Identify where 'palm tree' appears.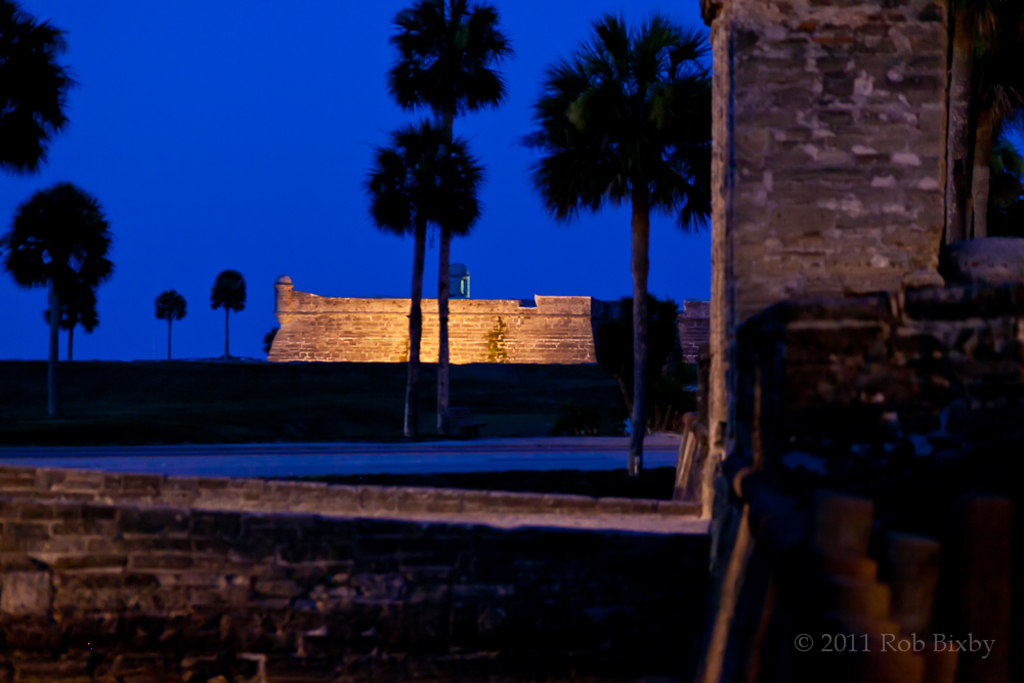
Appears at crop(391, 0, 505, 428).
